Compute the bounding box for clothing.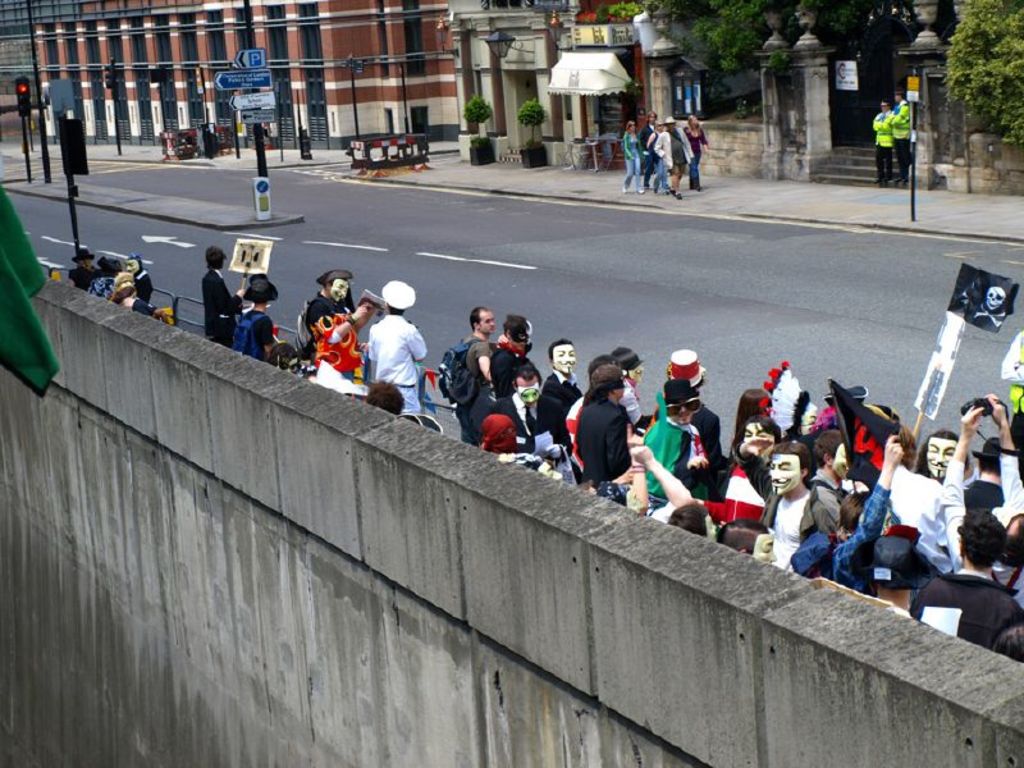
622,375,658,436.
